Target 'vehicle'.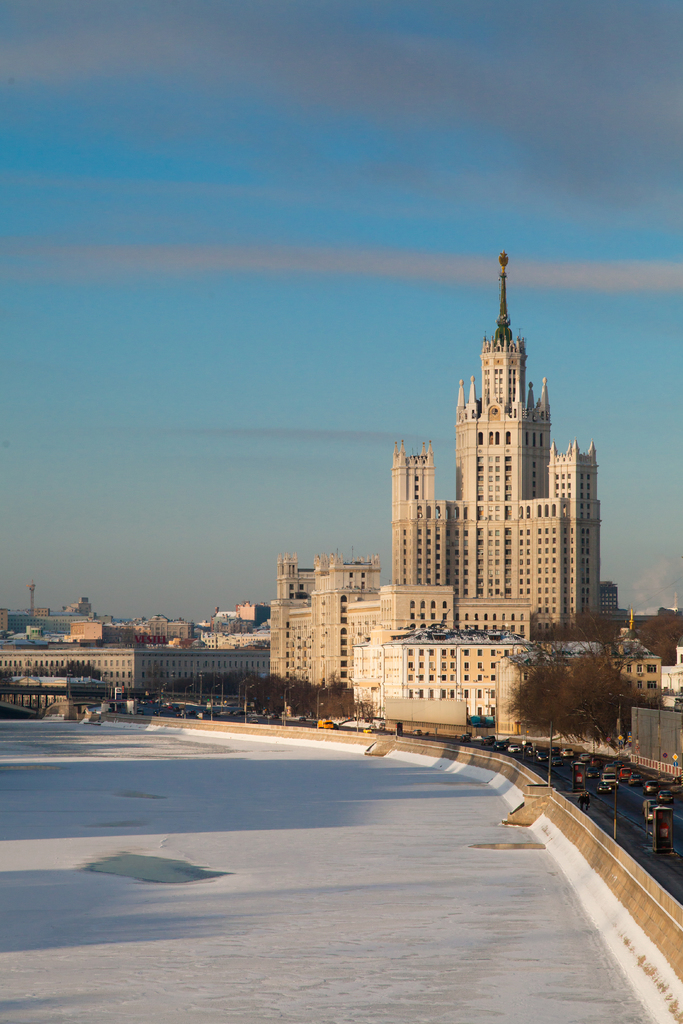
Target region: {"x1": 639, "y1": 797, "x2": 671, "y2": 825}.
